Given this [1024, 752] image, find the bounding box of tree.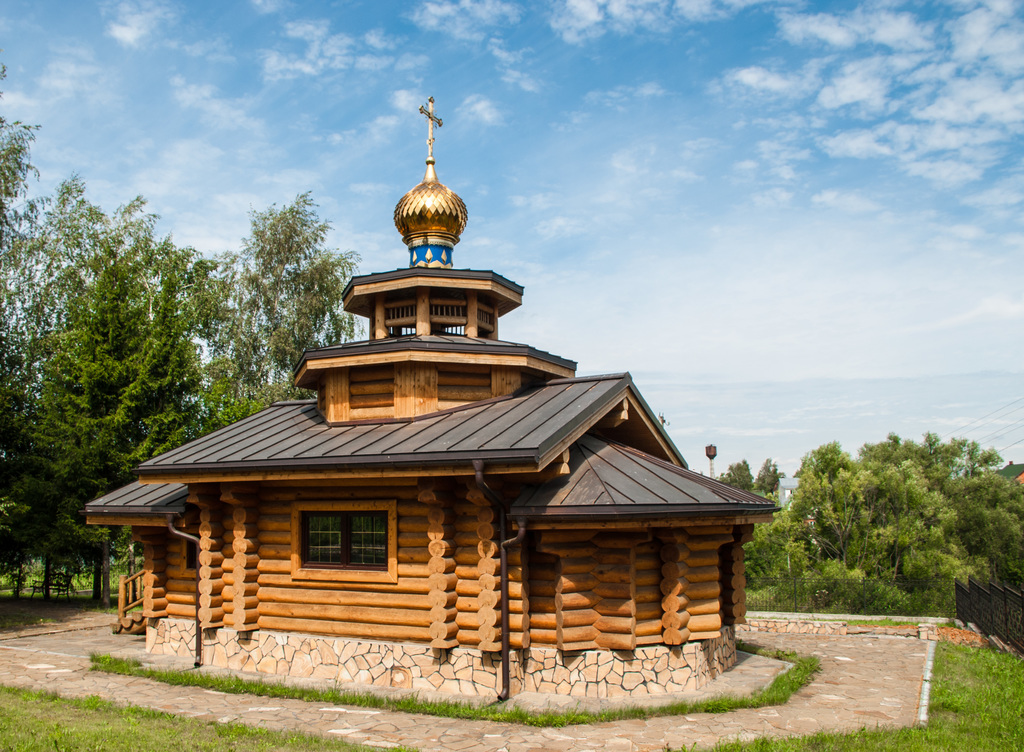
x1=37, y1=176, x2=226, y2=488.
